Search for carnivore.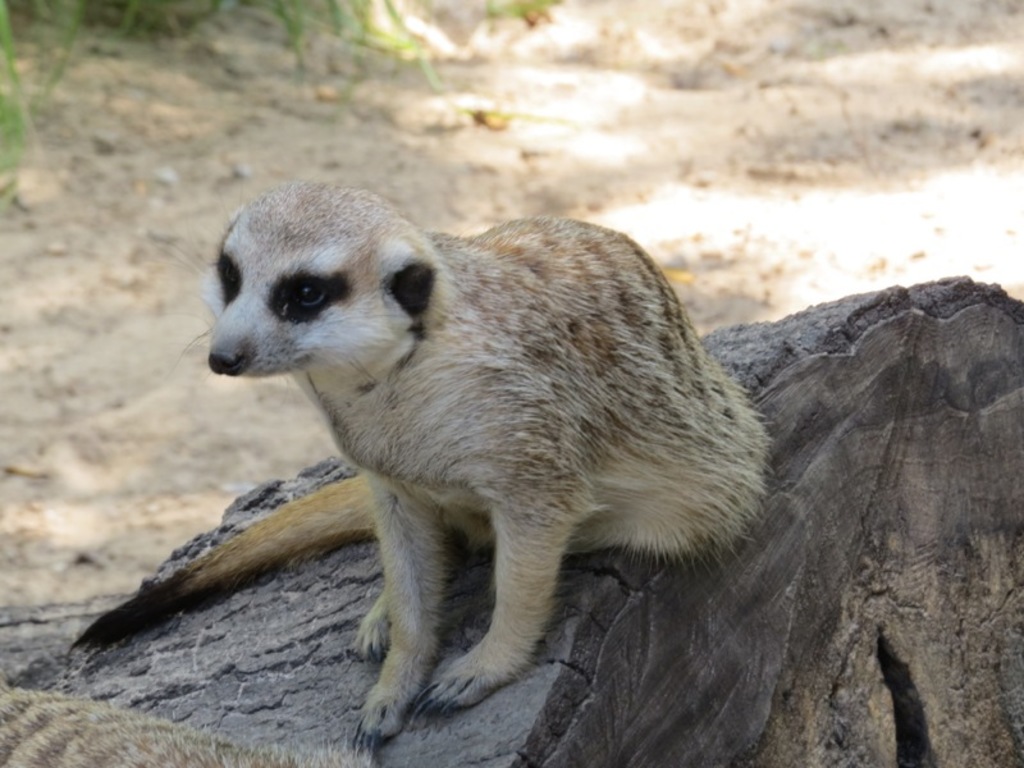
Found at [x1=182, y1=166, x2=780, y2=739].
